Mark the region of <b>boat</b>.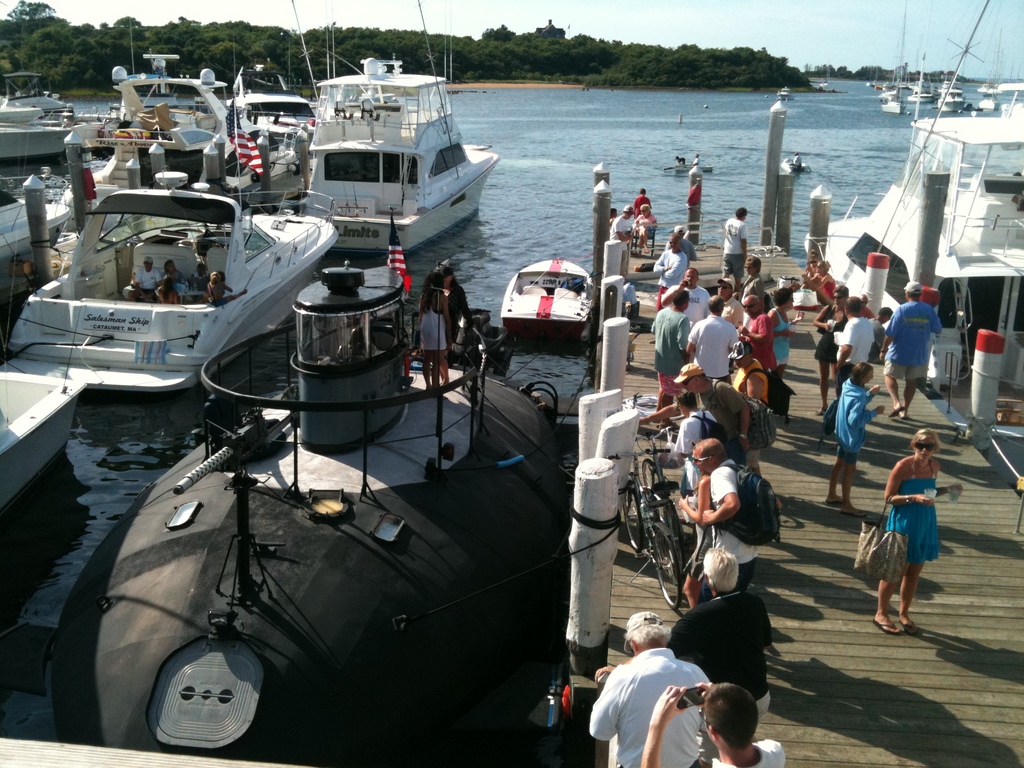
Region: [71, 49, 243, 252].
